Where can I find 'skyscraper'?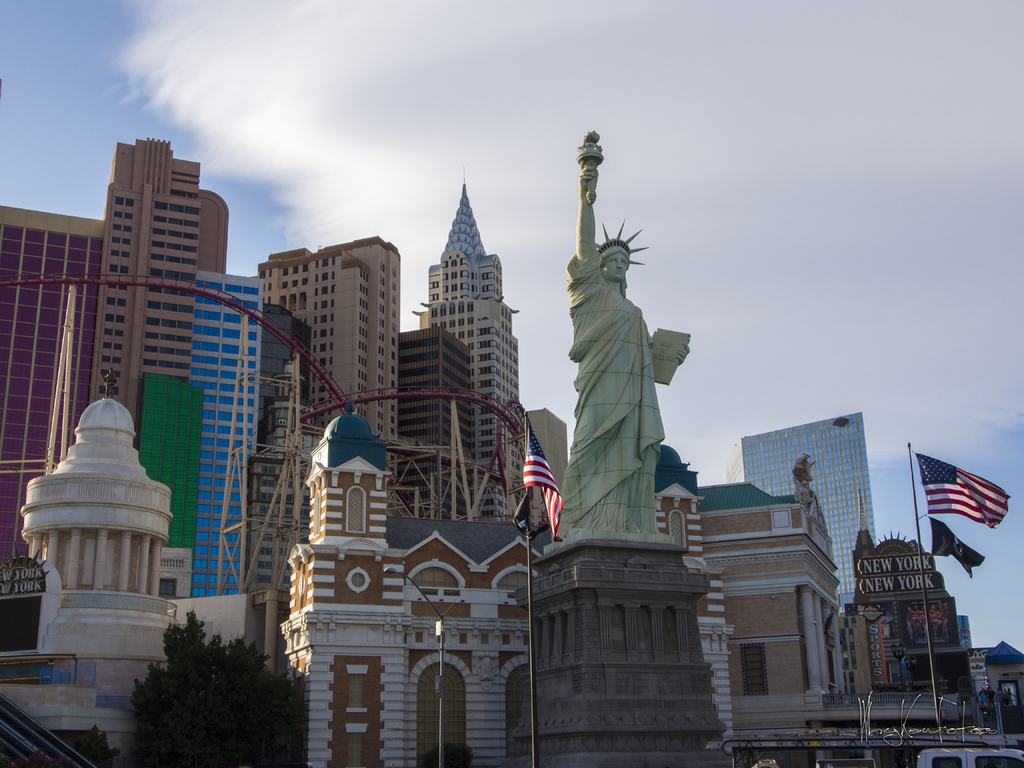
You can find it at [left=0, top=194, right=102, bottom=568].
